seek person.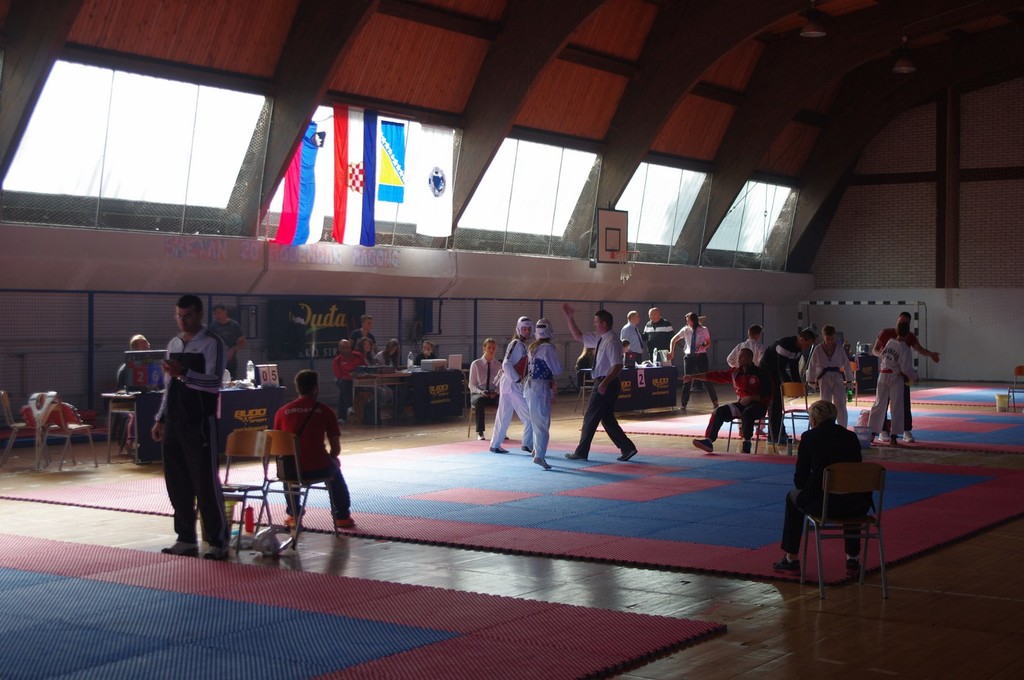
l=271, t=369, r=358, b=526.
